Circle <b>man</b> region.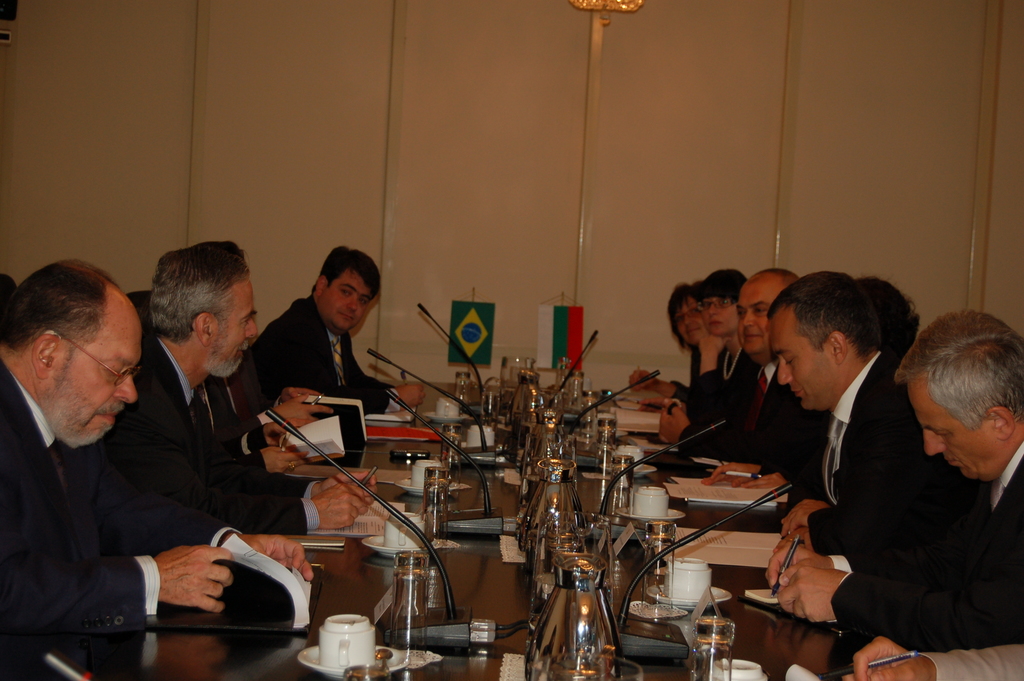
Region: [x1=236, y1=243, x2=425, y2=419].
